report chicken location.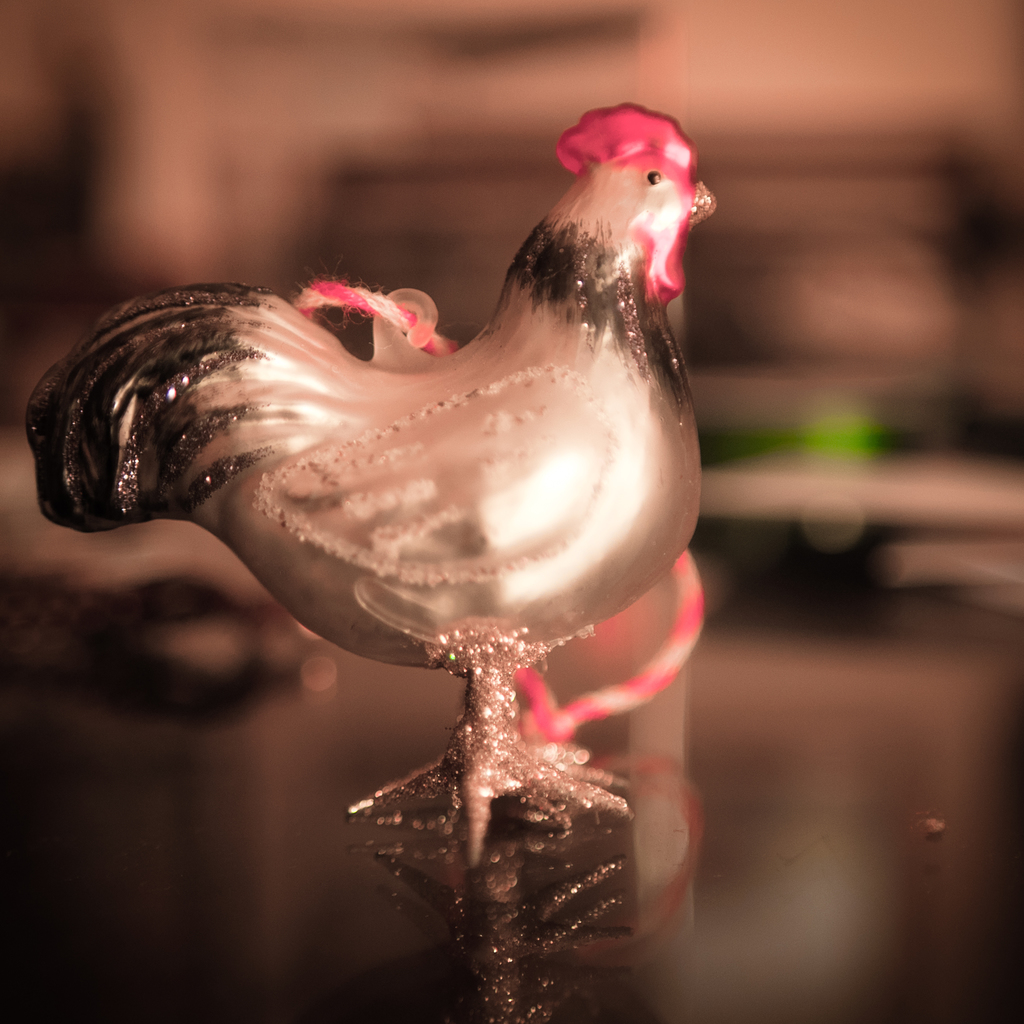
Report: rect(74, 91, 714, 745).
